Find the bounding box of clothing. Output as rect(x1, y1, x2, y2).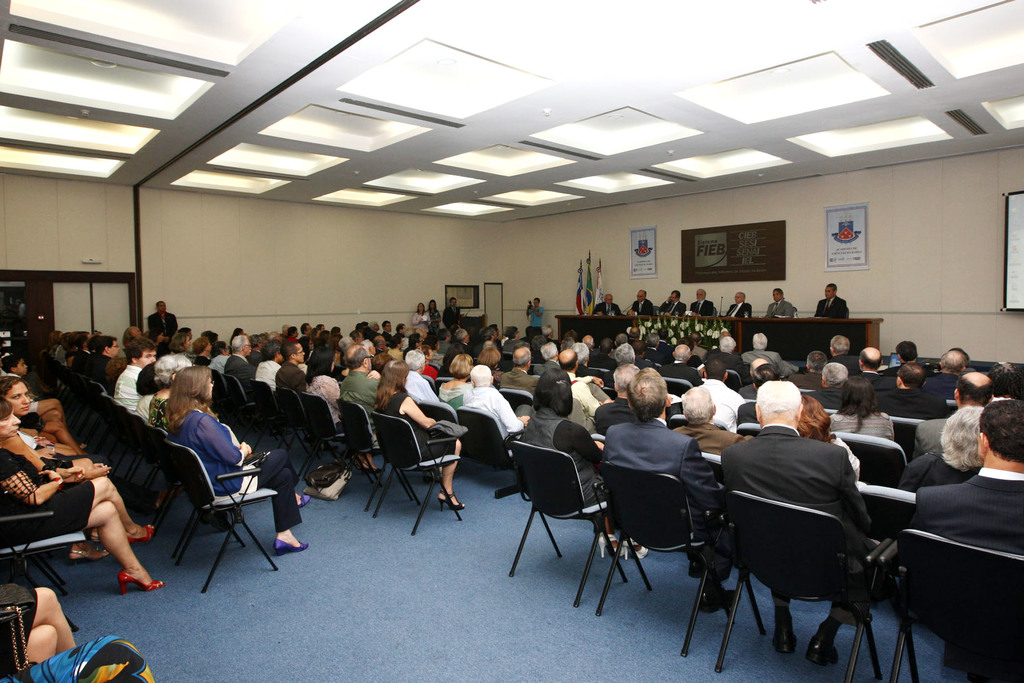
rect(755, 295, 790, 317).
